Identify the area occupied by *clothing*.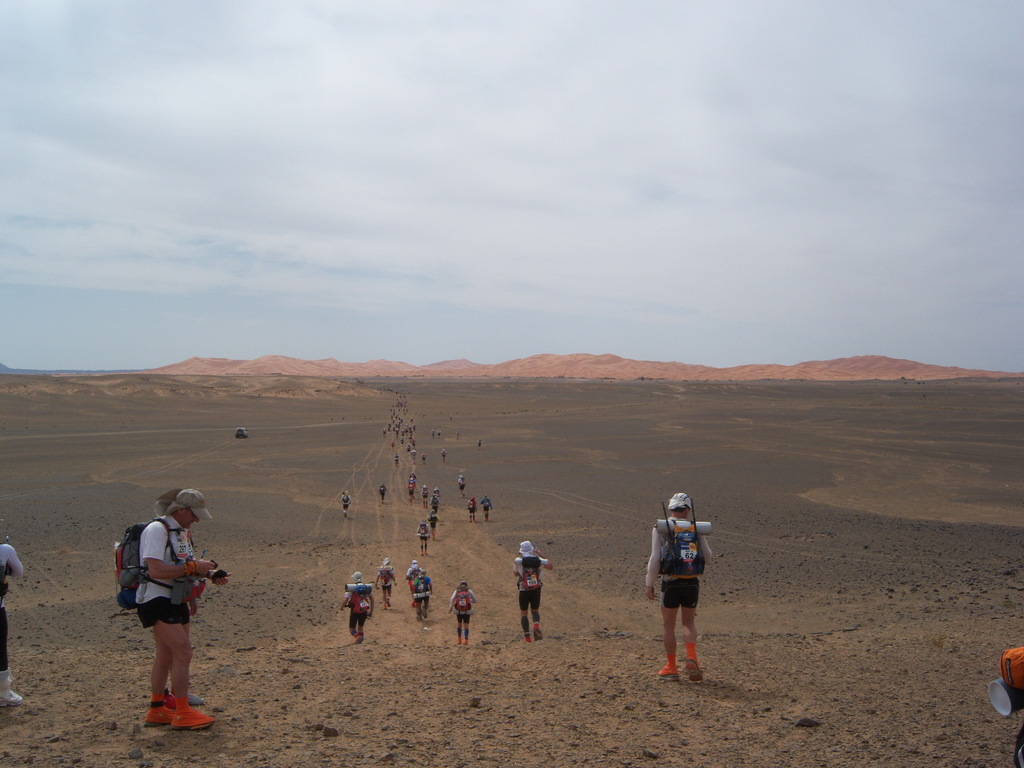
Area: box=[380, 564, 396, 581].
